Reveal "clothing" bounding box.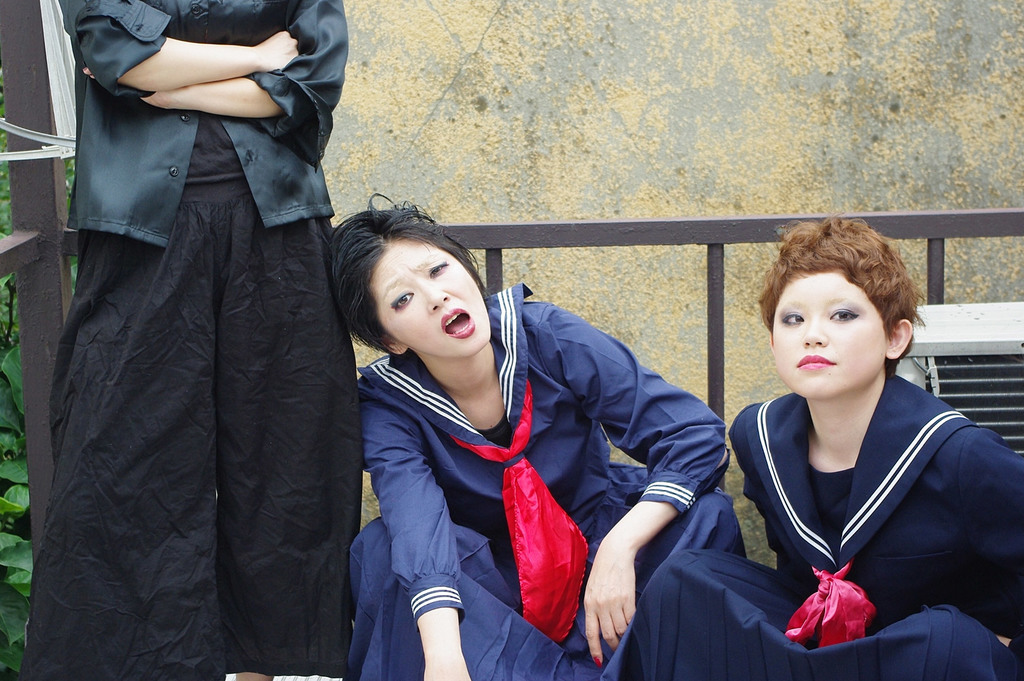
Revealed: bbox=(338, 274, 718, 664).
